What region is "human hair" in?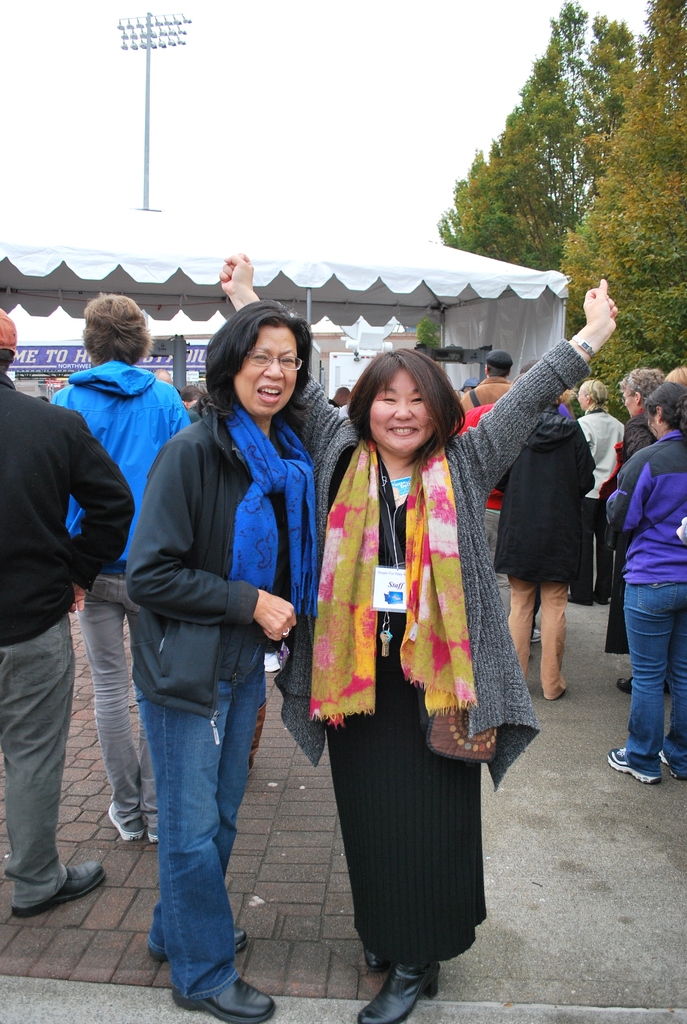
locate(81, 289, 153, 365).
